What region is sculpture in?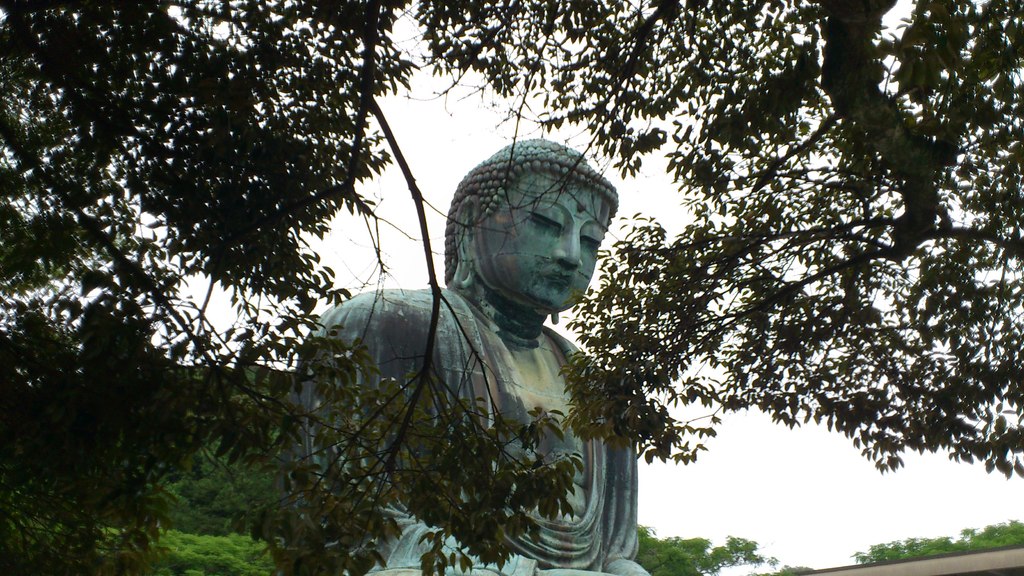
261 138 695 547.
